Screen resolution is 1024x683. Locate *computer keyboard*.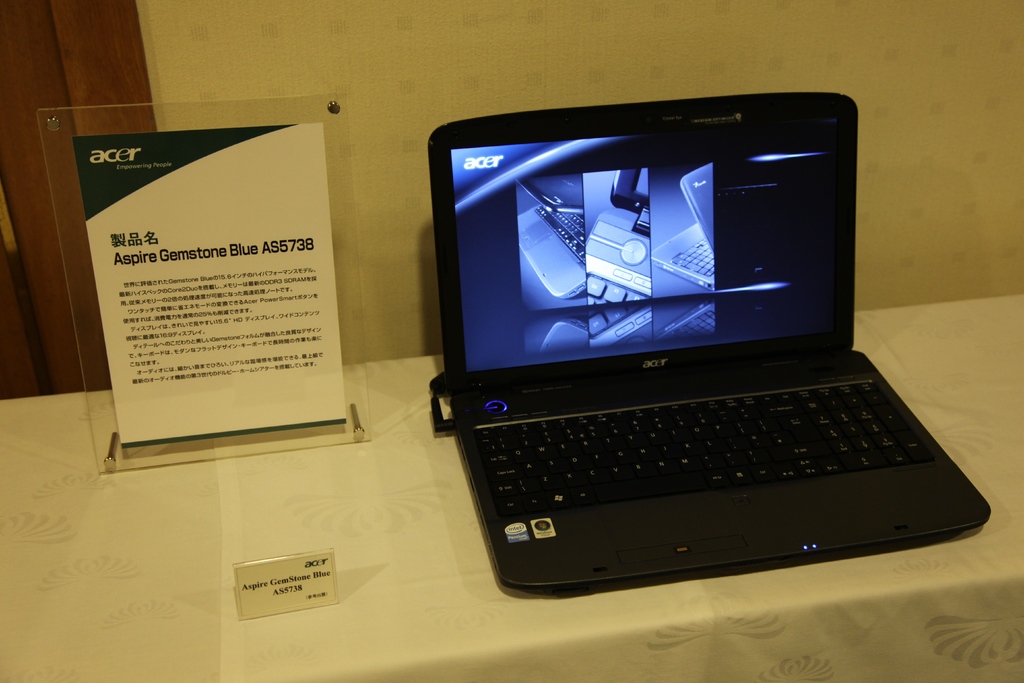
pyautogui.locateOnScreen(474, 375, 932, 517).
